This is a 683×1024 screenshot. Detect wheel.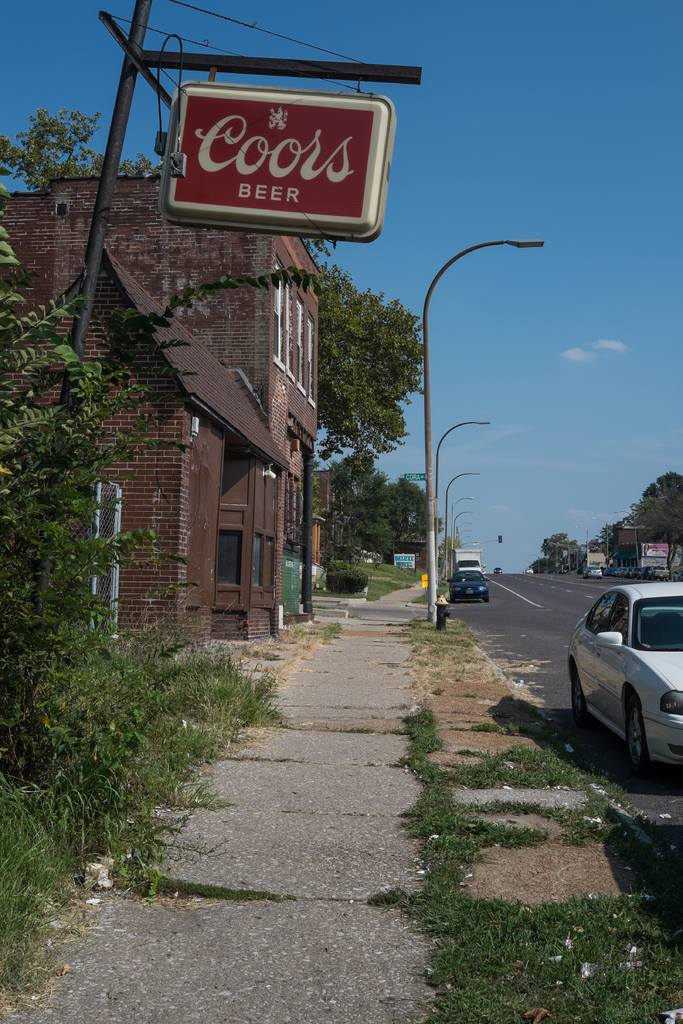
570, 676, 595, 728.
